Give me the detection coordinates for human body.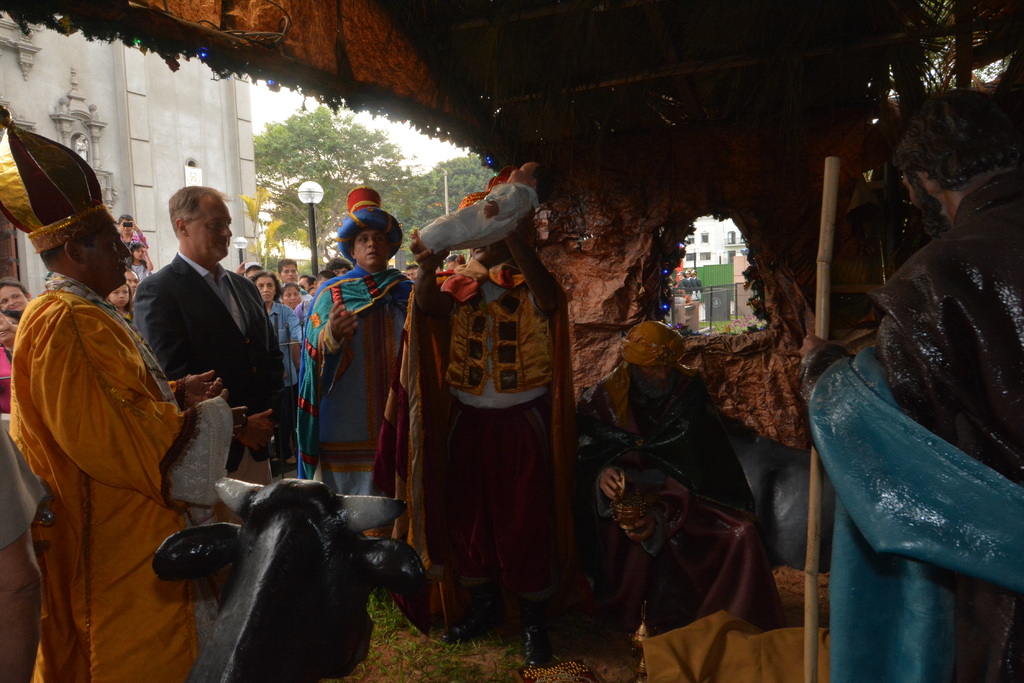
rect(0, 426, 49, 682).
